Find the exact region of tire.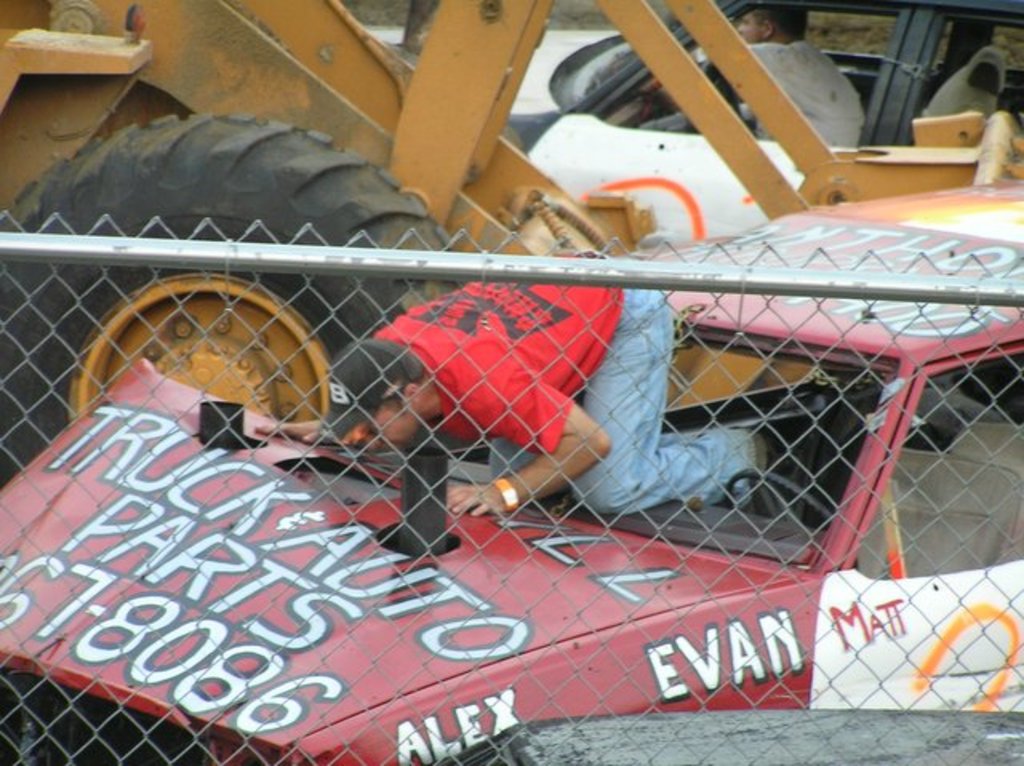
Exact region: locate(946, 347, 1022, 424).
